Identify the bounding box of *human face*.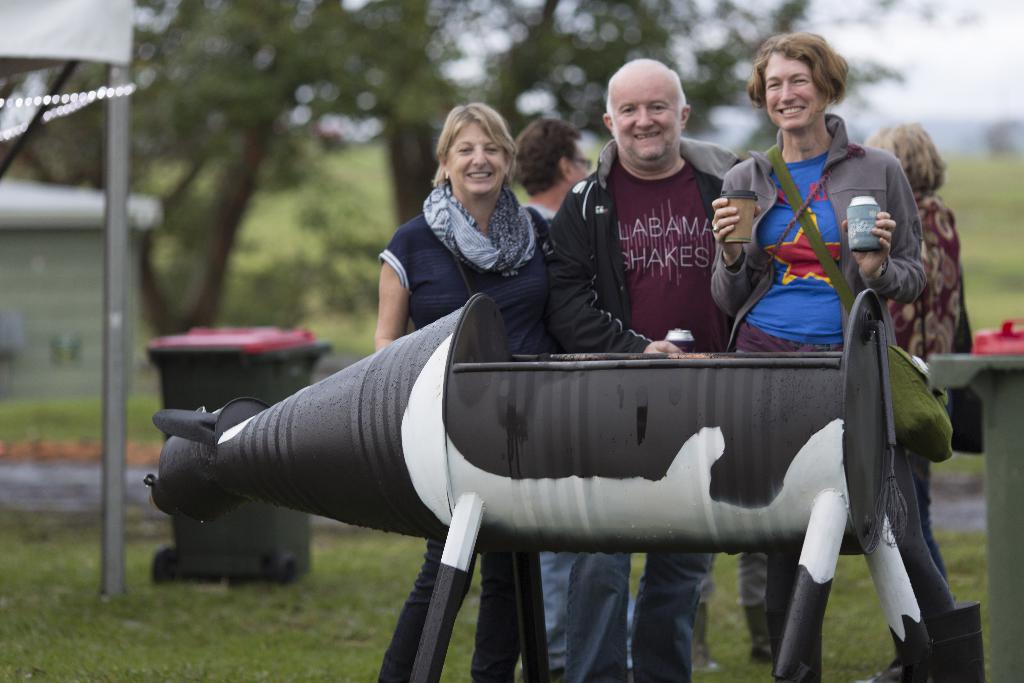
select_region(767, 60, 823, 118).
